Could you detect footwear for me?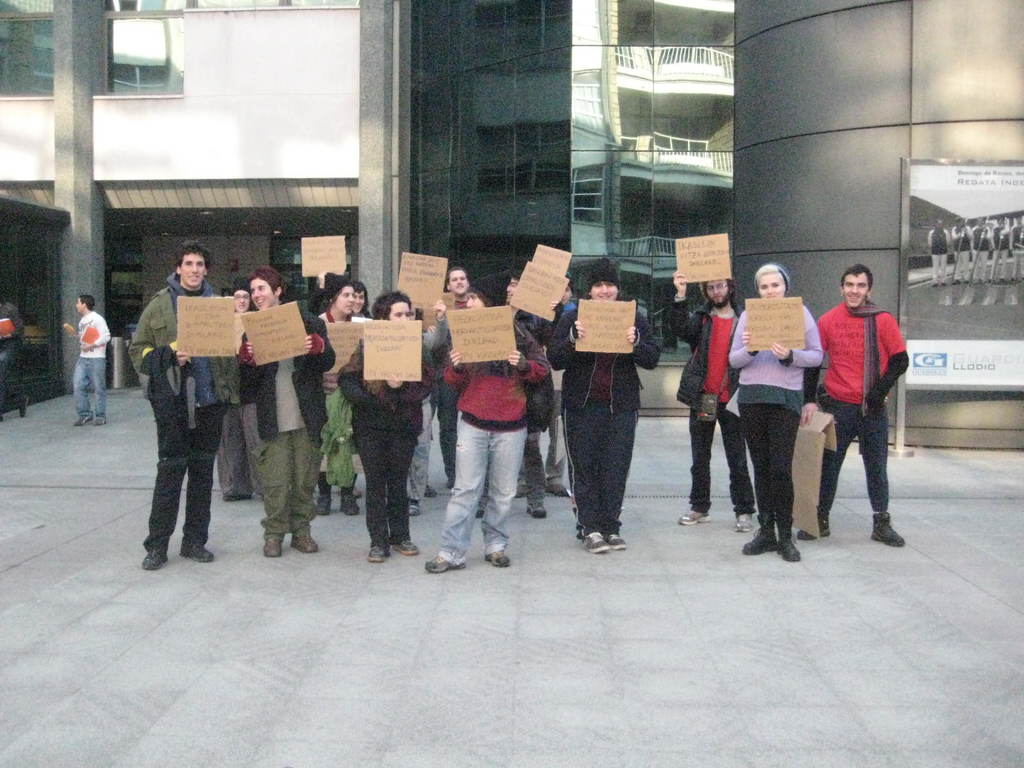
Detection result: (x1=744, y1=513, x2=779, y2=556).
